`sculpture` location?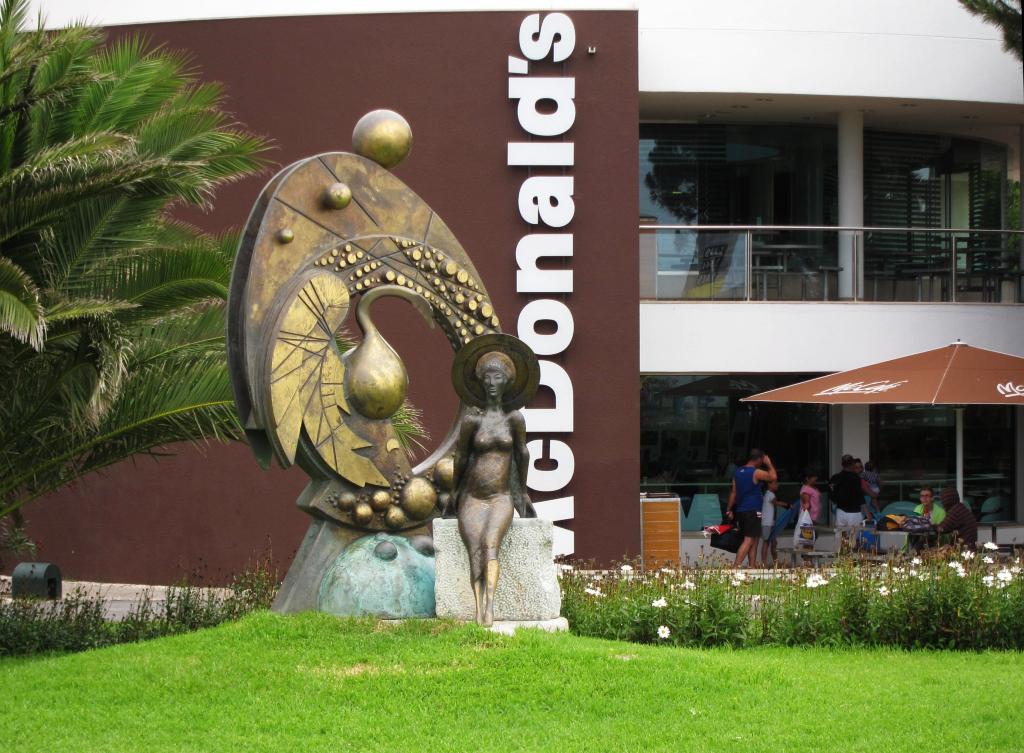
<box>227,107,544,626</box>
